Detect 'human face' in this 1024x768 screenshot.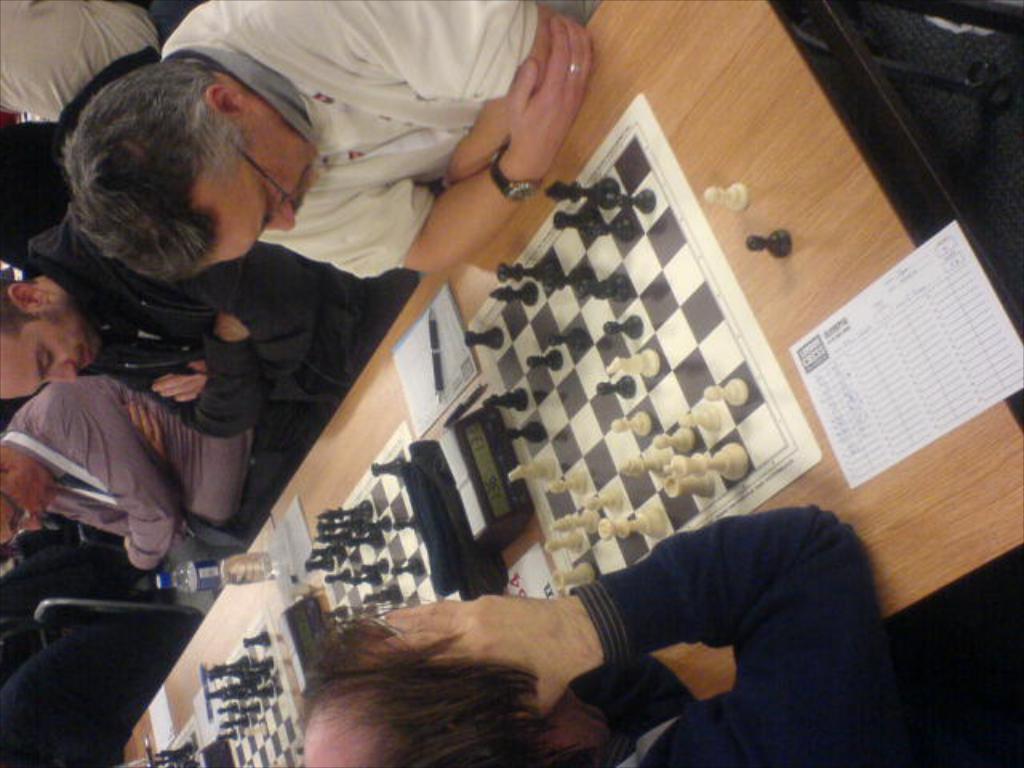
Detection: x1=0 y1=469 x2=59 y2=546.
